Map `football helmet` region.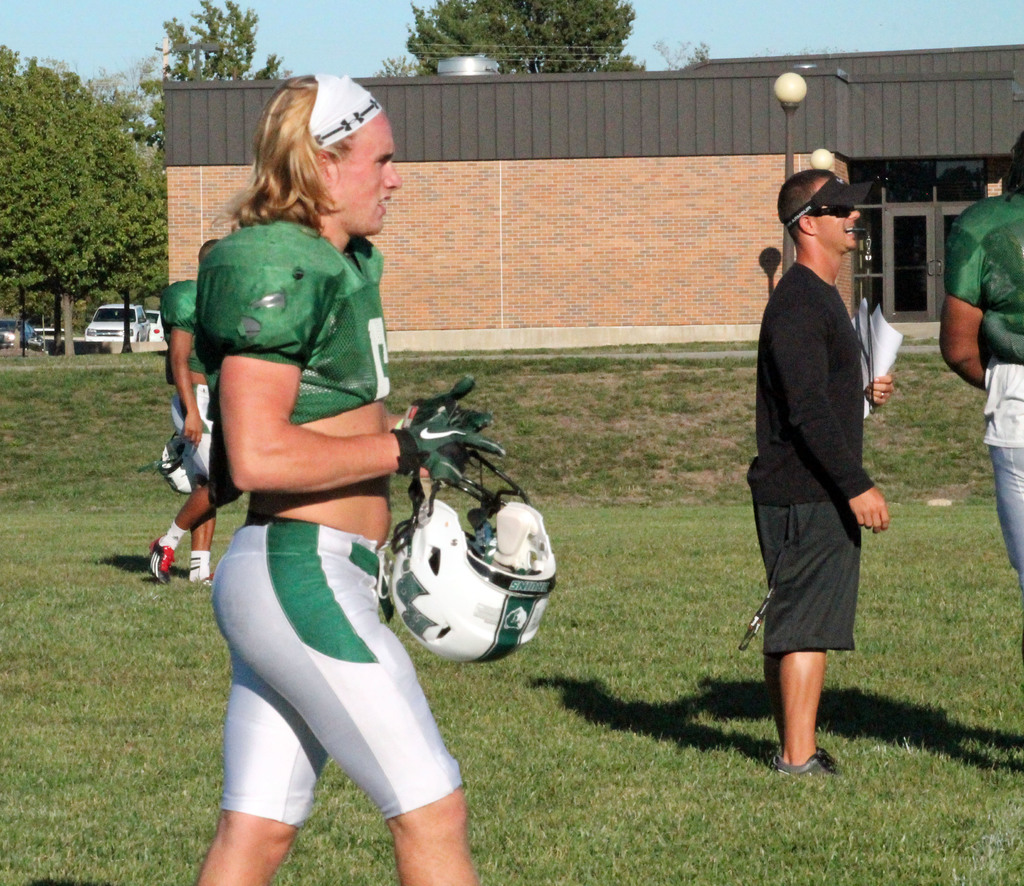
Mapped to pyautogui.locateOnScreen(369, 436, 541, 684).
